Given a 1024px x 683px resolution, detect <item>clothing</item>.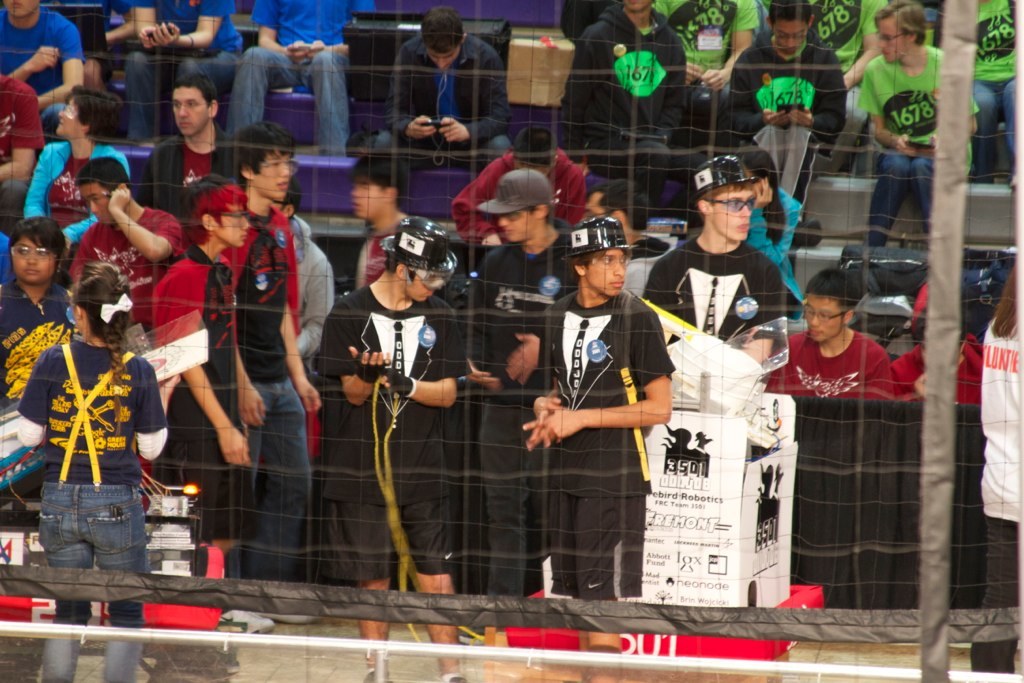
<bbox>978, 0, 1022, 172</bbox>.
